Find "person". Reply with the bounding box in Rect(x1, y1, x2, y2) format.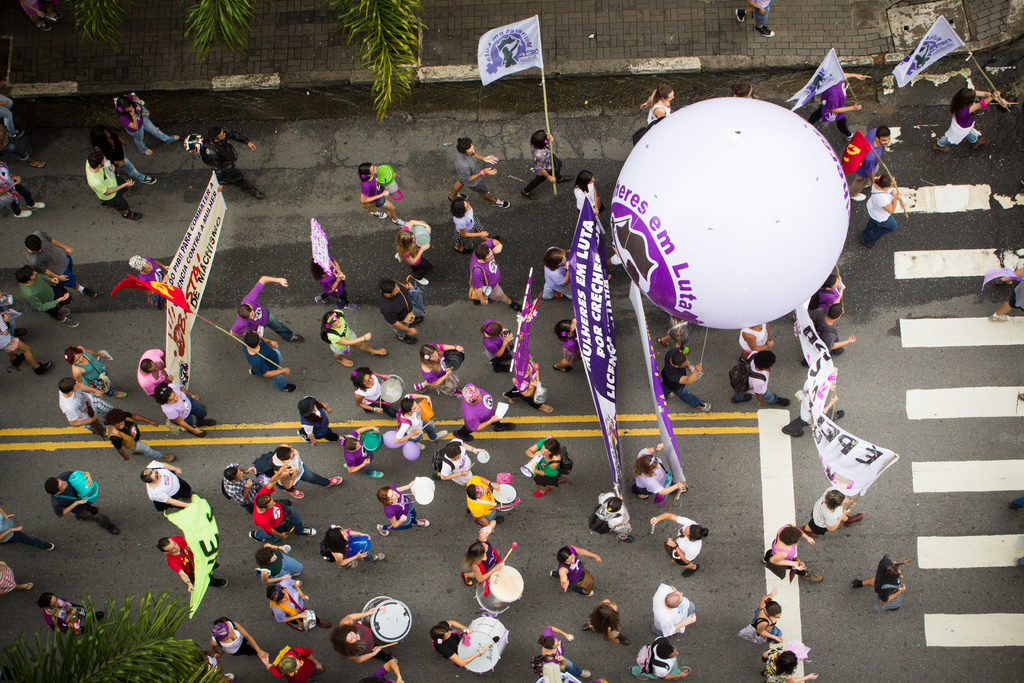
Rect(136, 458, 193, 509).
